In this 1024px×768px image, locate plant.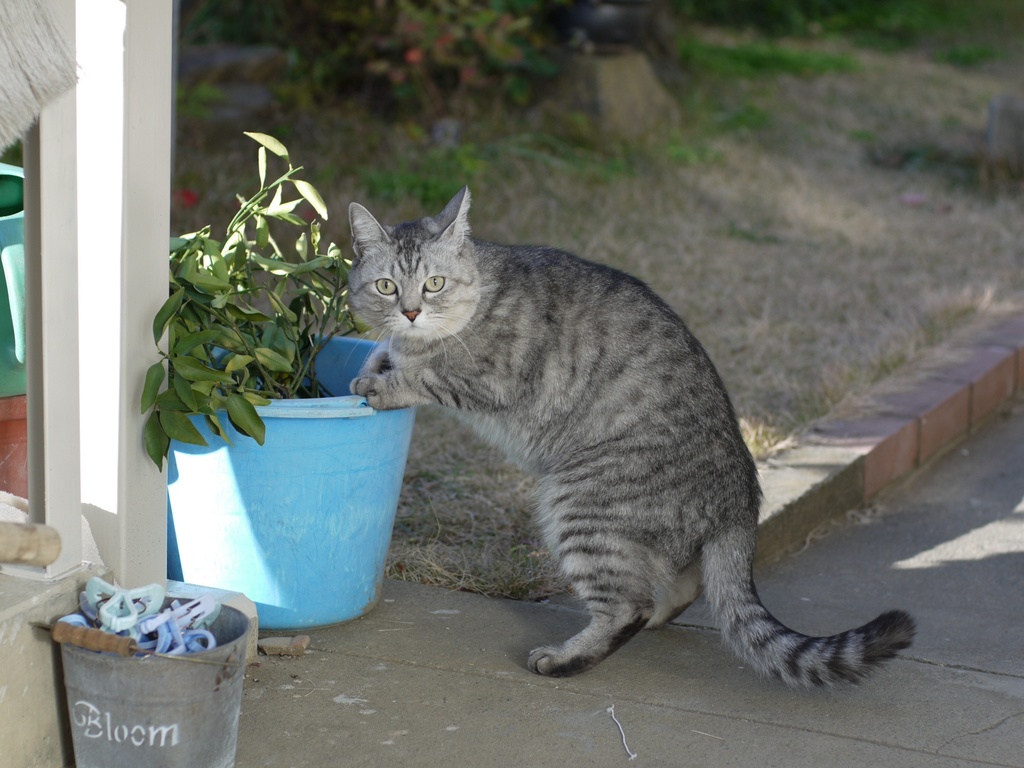
Bounding box: 351, 134, 490, 207.
